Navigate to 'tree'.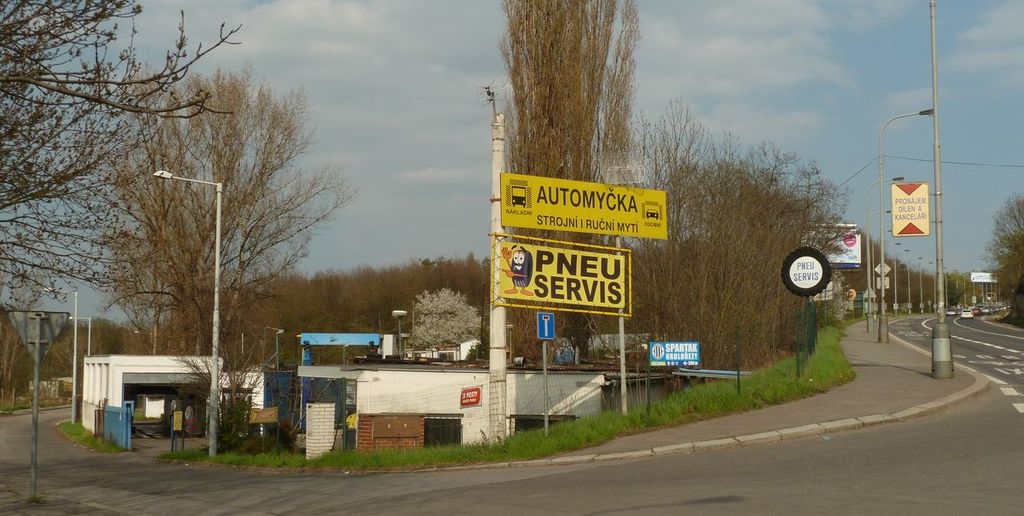
Navigation target: 0/0/255/294.
